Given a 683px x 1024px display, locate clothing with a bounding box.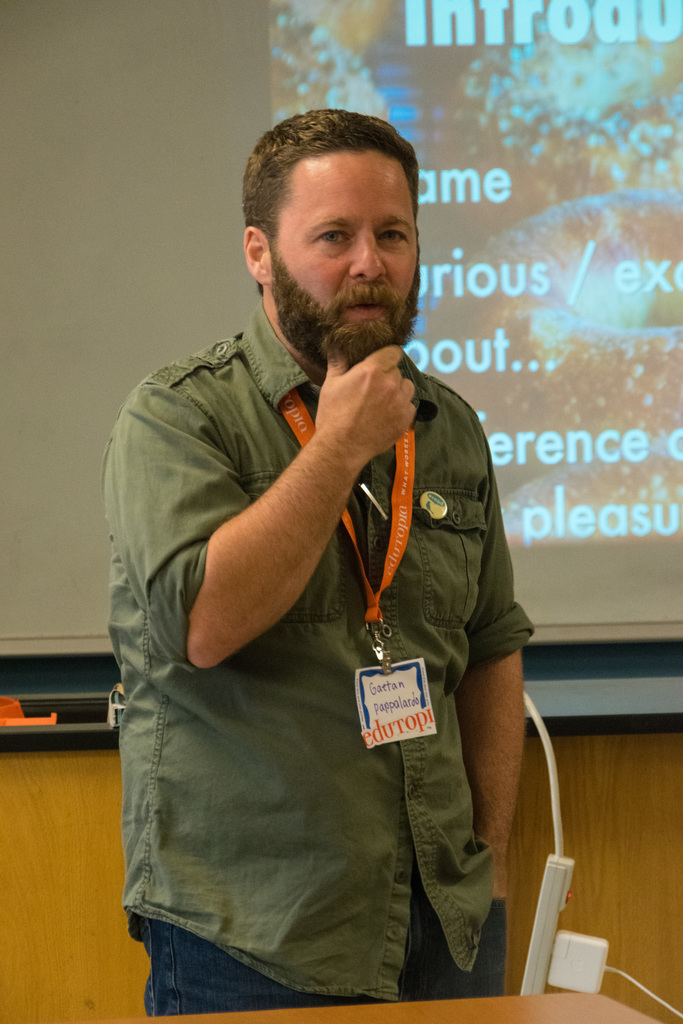
Located: region(96, 288, 539, 1018).
